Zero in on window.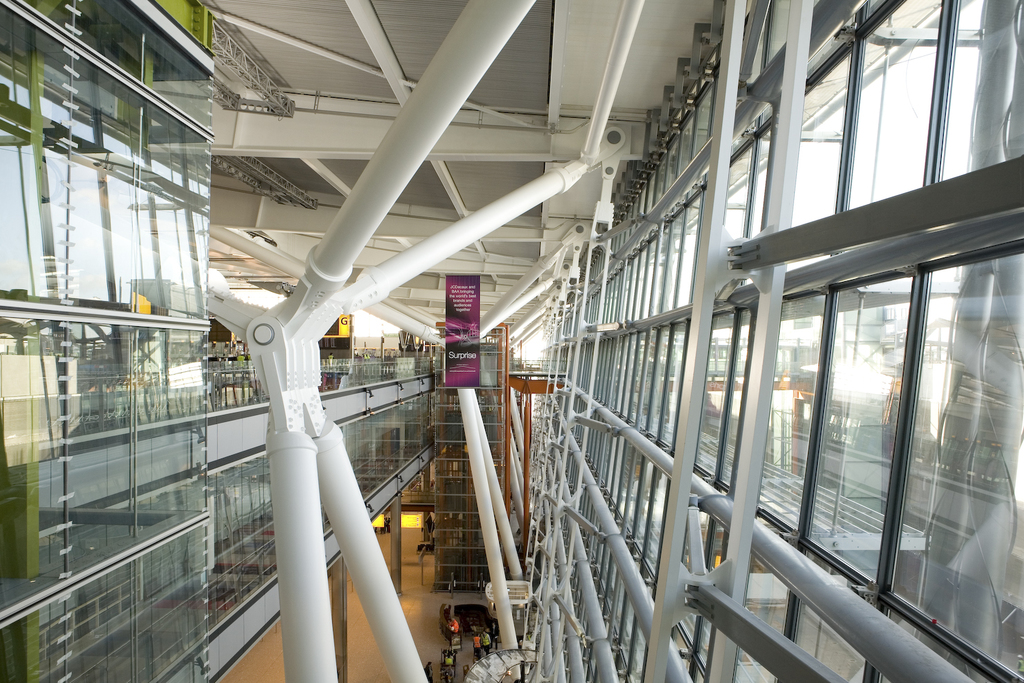
Zeroed in: {"left": 514, "top": 330, "right": 541, "bottom": 366}.
